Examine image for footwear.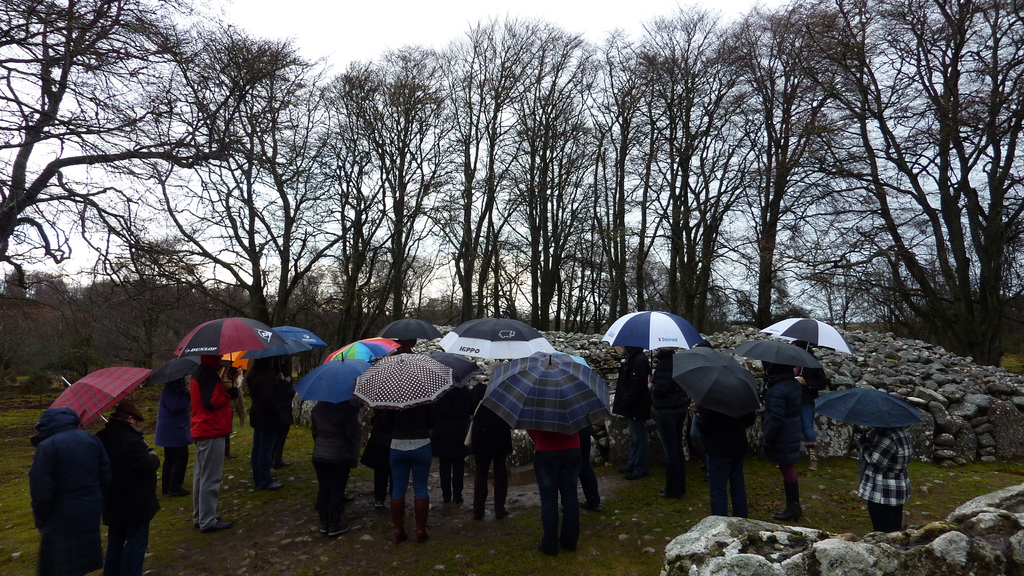
Examination result: (x1=317, y1=519, x2=350, y2=538).
